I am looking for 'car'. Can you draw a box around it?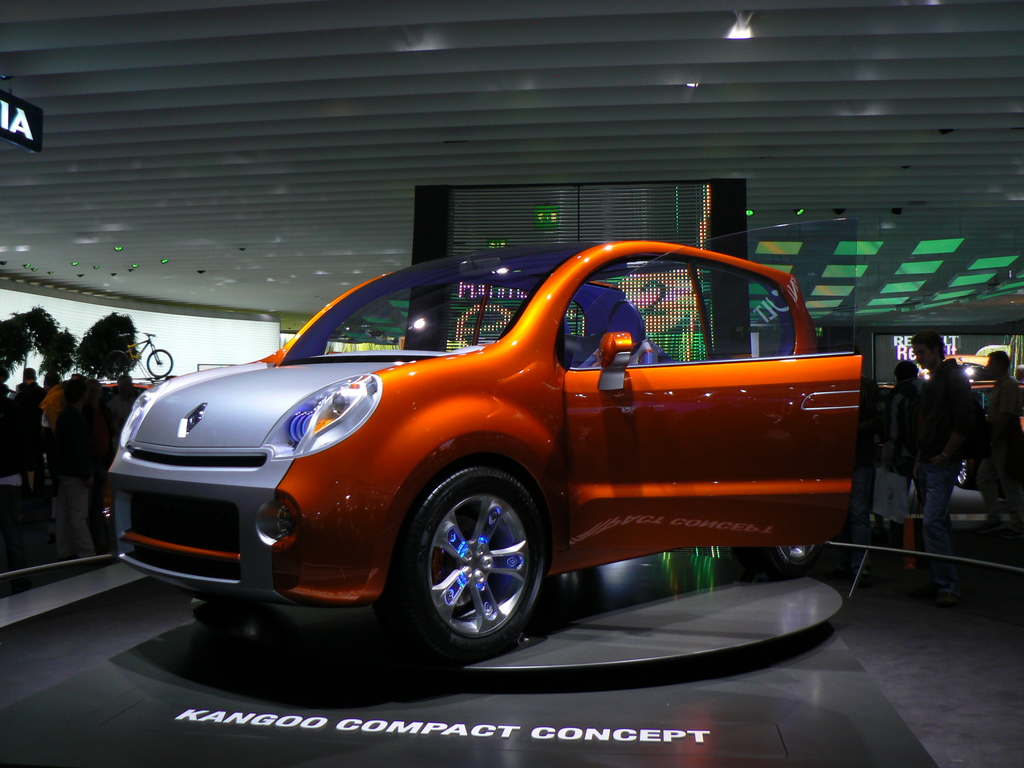
Sure, the bounding box is <box>80,225,900,673</box>.
